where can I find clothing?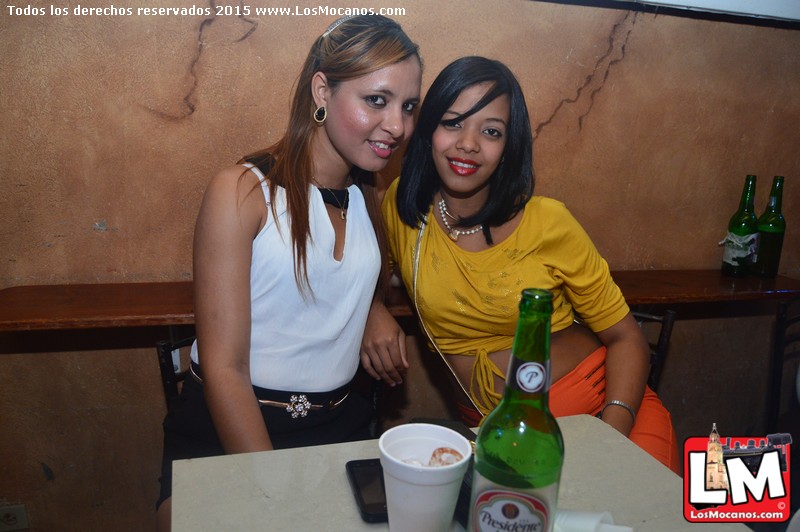
You can find it at [171, 133, 362, 447].
